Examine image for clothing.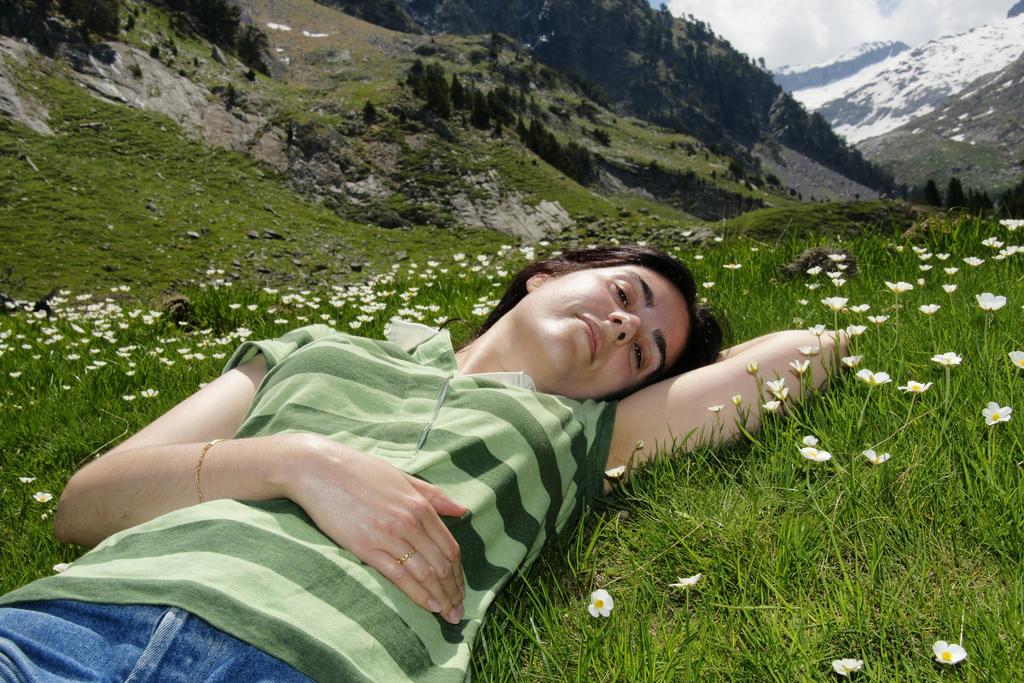
Examination result: [left=0, top=318, right=617, bottom=682].
